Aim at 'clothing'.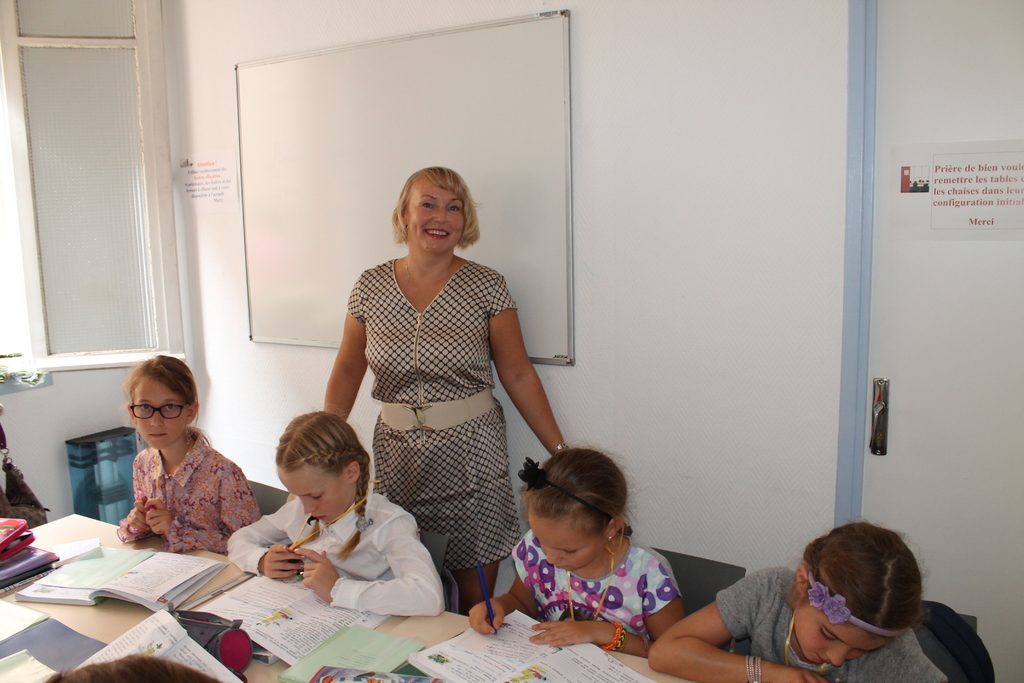
Aimed at <box>355,261,516,570</box>.
